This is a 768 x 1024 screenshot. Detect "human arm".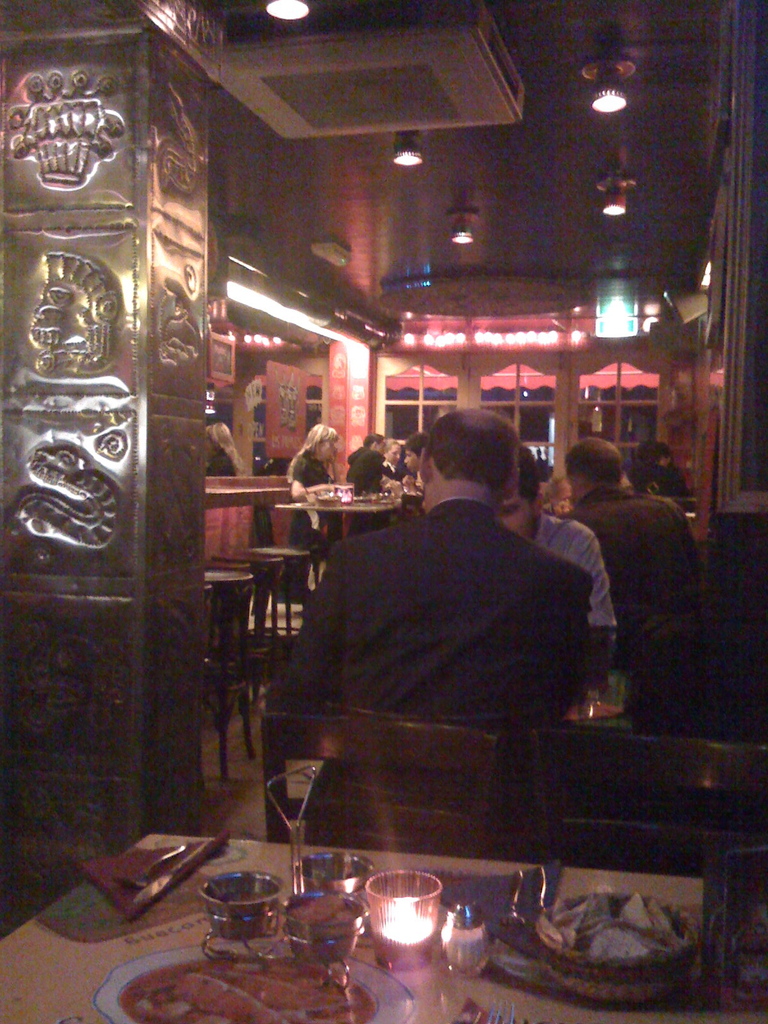
<bbox>375, 455, 401, 481</bbox>.
